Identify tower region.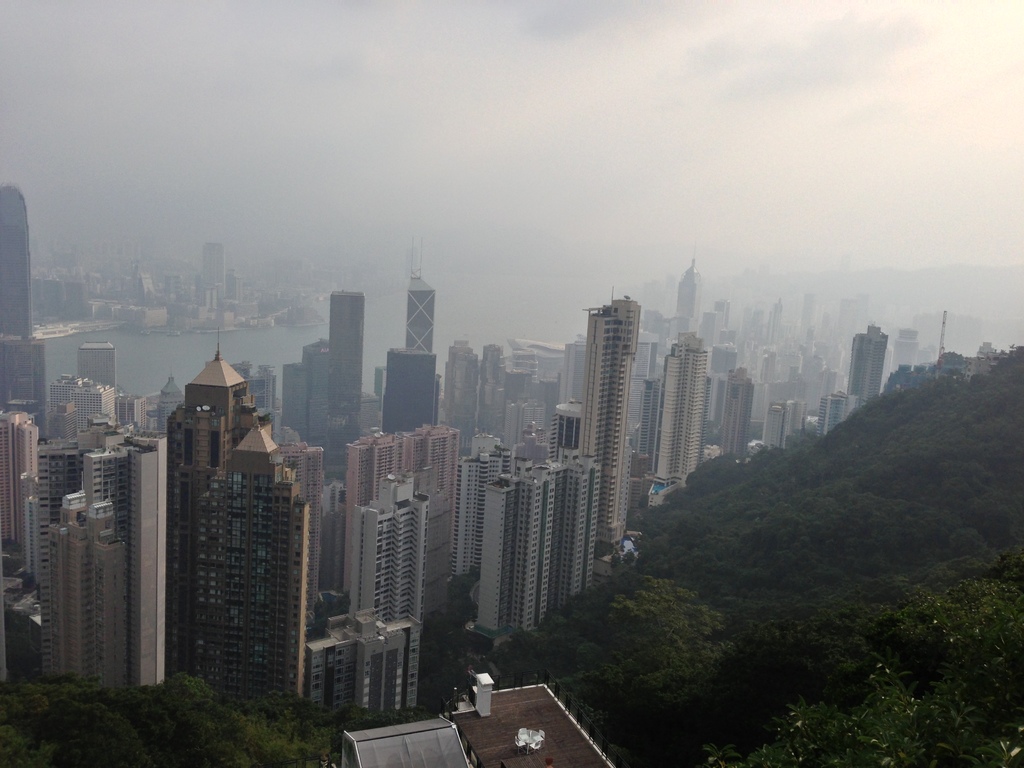
Region: <box>272,280,361,451</box>.
